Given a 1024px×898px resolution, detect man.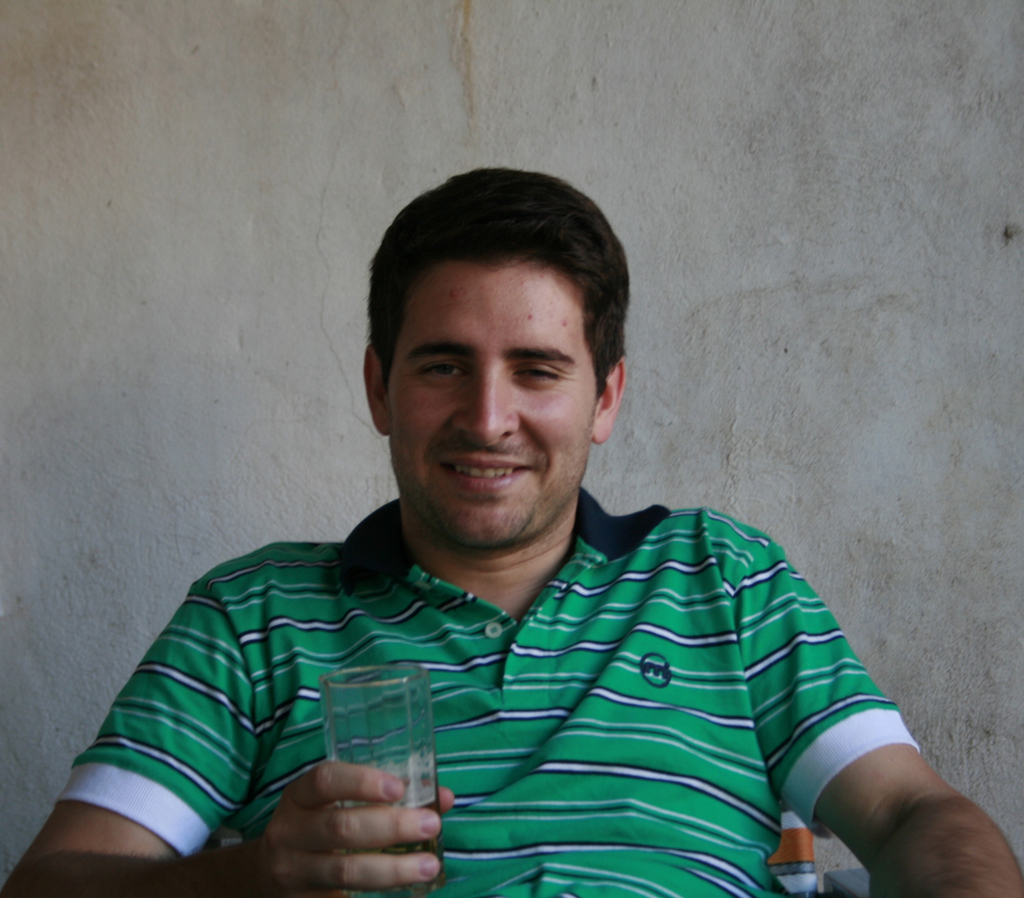
box(30, 201, 986, 877).
